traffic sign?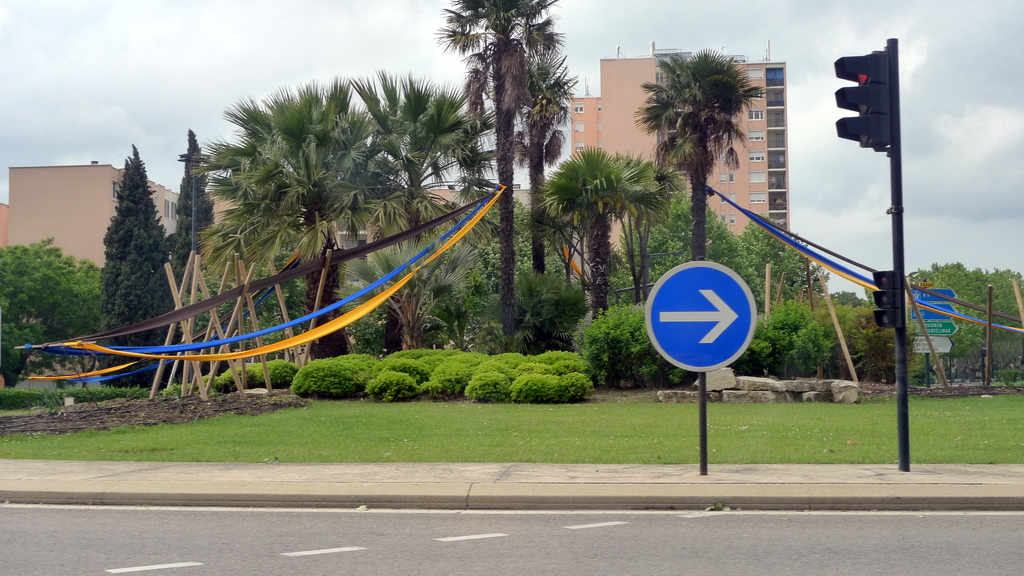
region(891, 288, 963, 365)
